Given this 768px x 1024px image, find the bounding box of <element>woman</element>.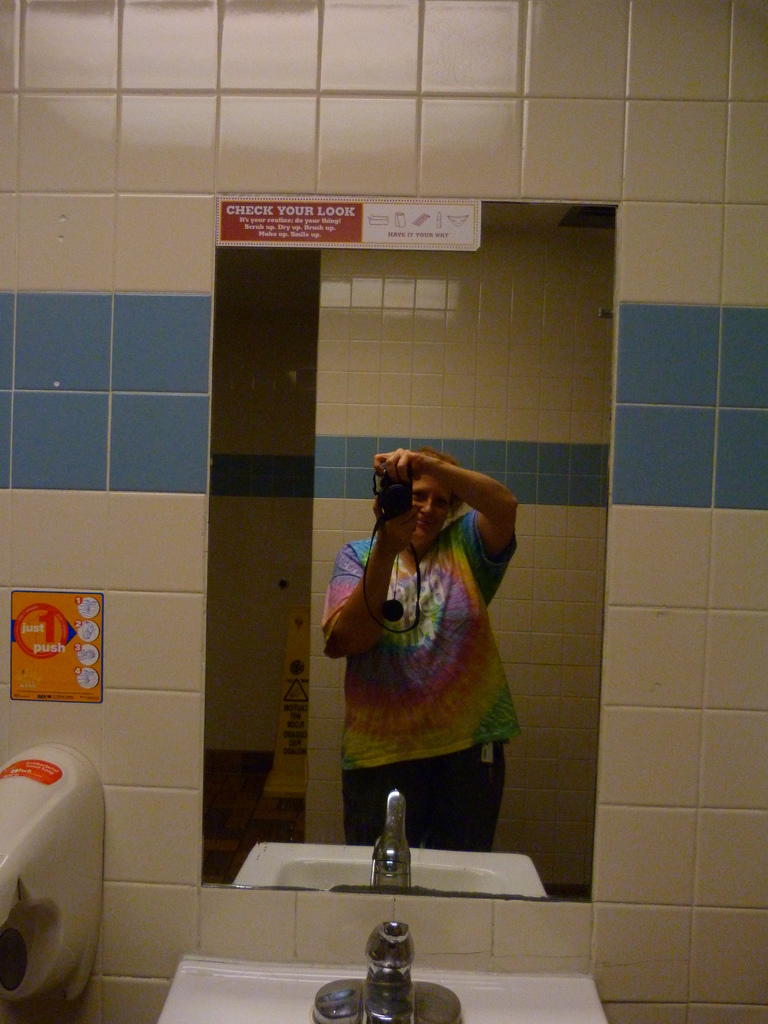
<bbox>303, 422, 529, 871</bbox>.
